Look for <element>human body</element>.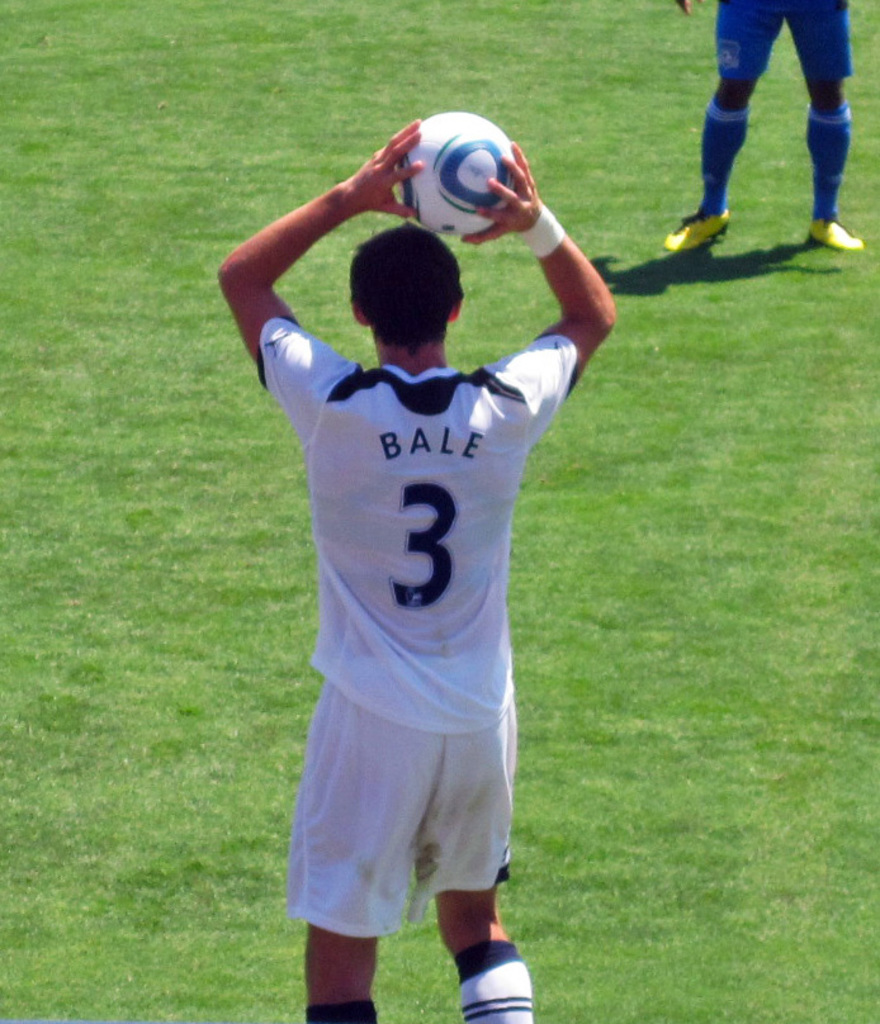
Found: [218,112,621,1023].
